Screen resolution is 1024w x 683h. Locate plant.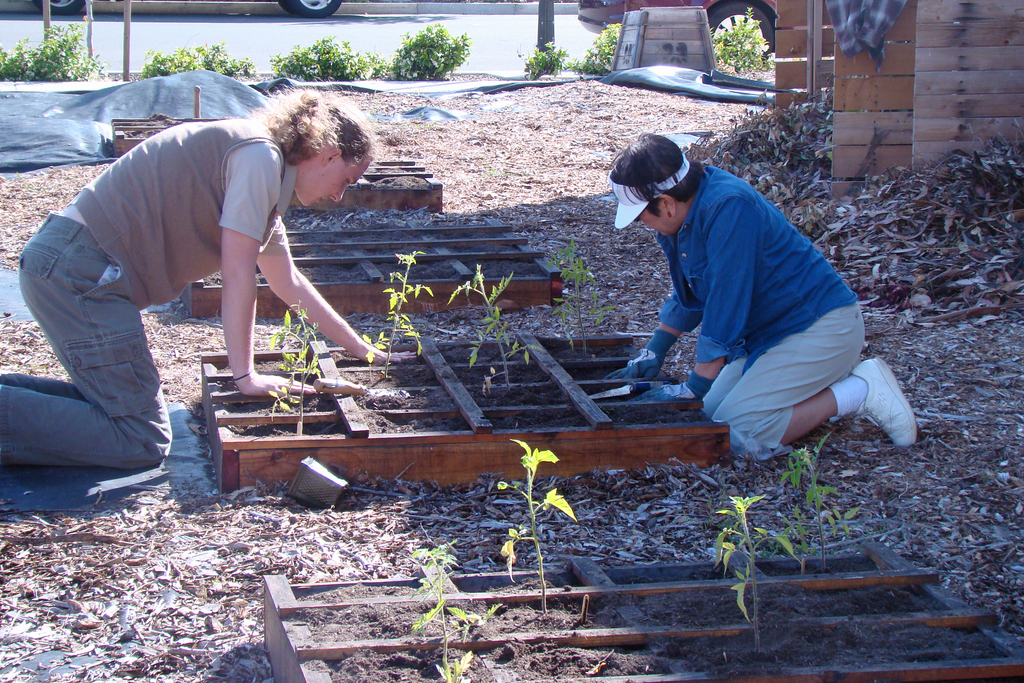
[778, 432, 855, 576].
